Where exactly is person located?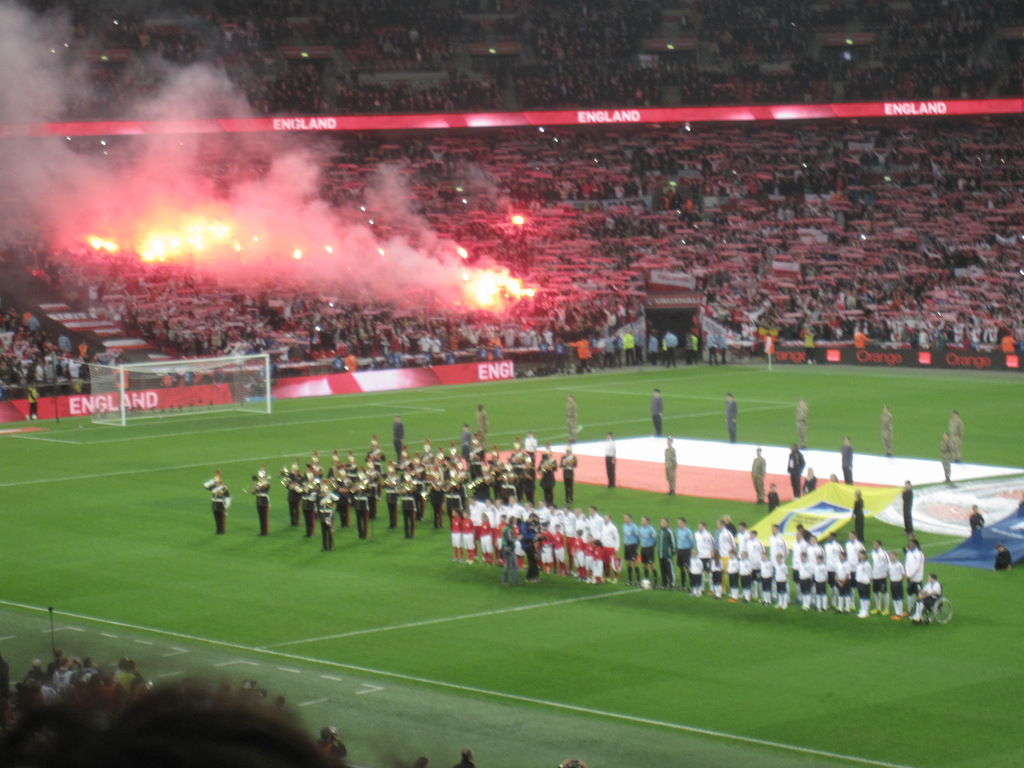
Its bounding box is <box>714,522,735,592</box>.
